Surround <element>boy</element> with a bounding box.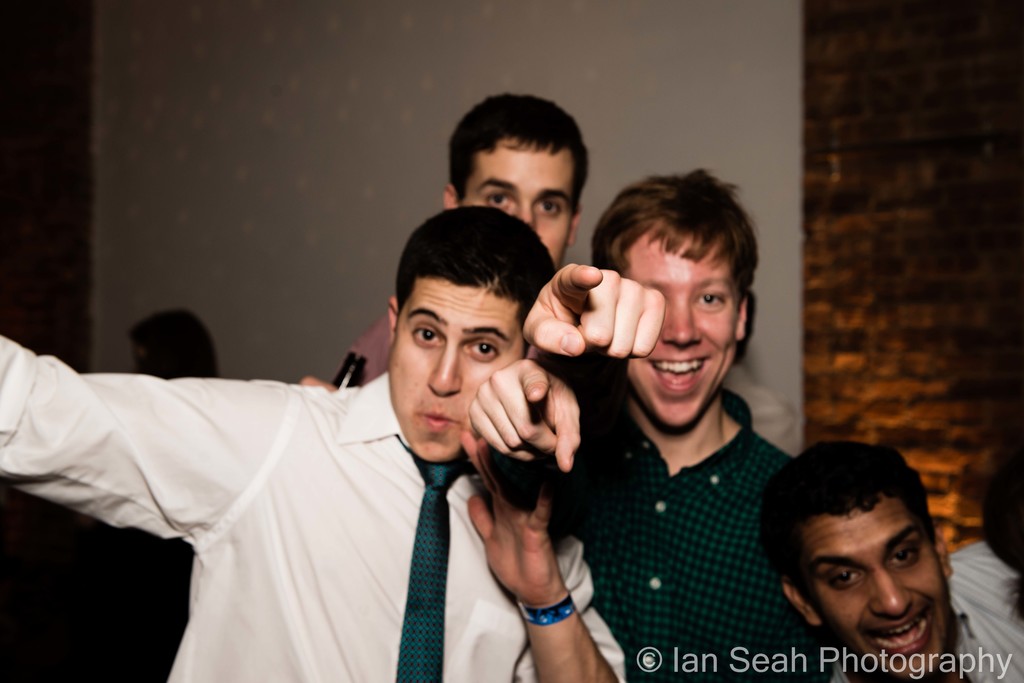
[730, 440, 1002, 679].
